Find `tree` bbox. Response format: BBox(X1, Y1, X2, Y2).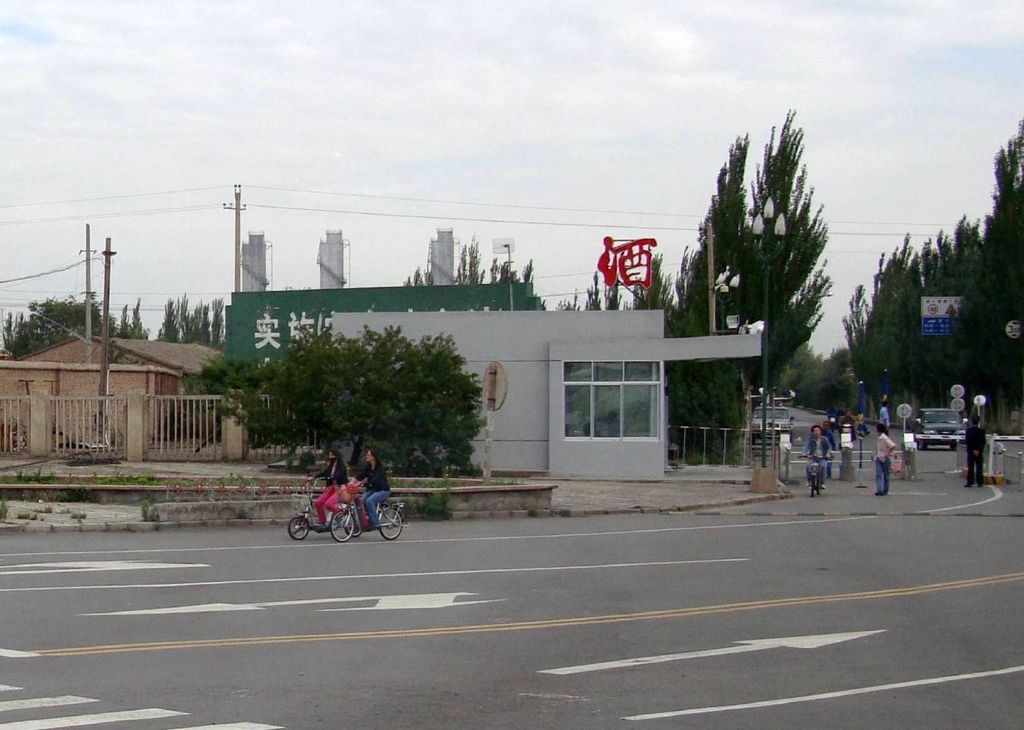
BBox(842, 114, 1023, 431).
